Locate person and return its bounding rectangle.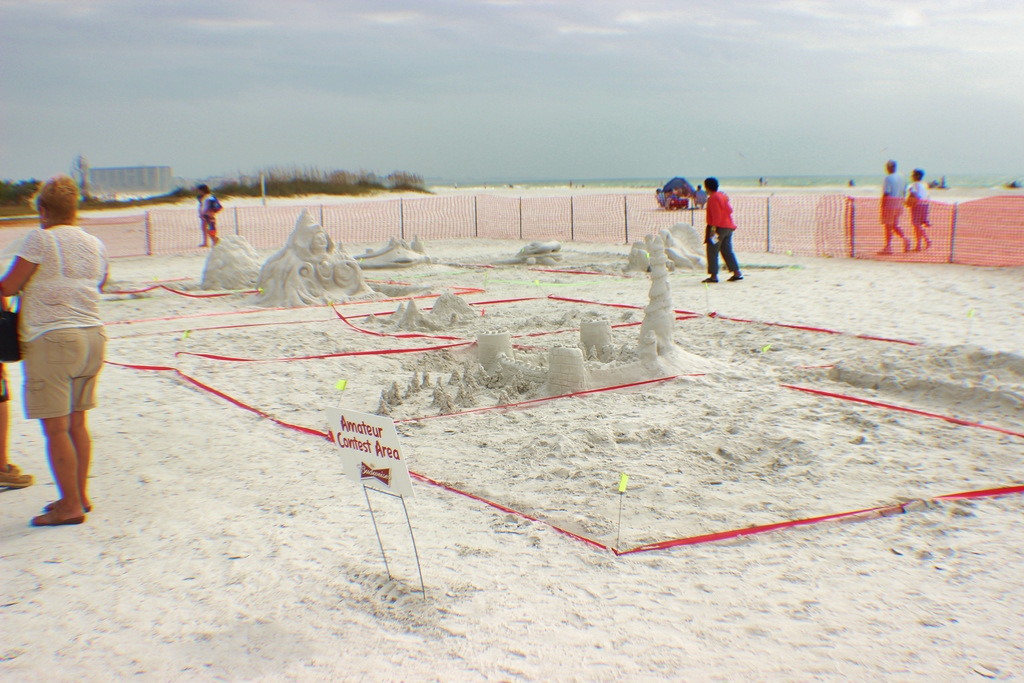
BBox(0, 299, 35, 493).
